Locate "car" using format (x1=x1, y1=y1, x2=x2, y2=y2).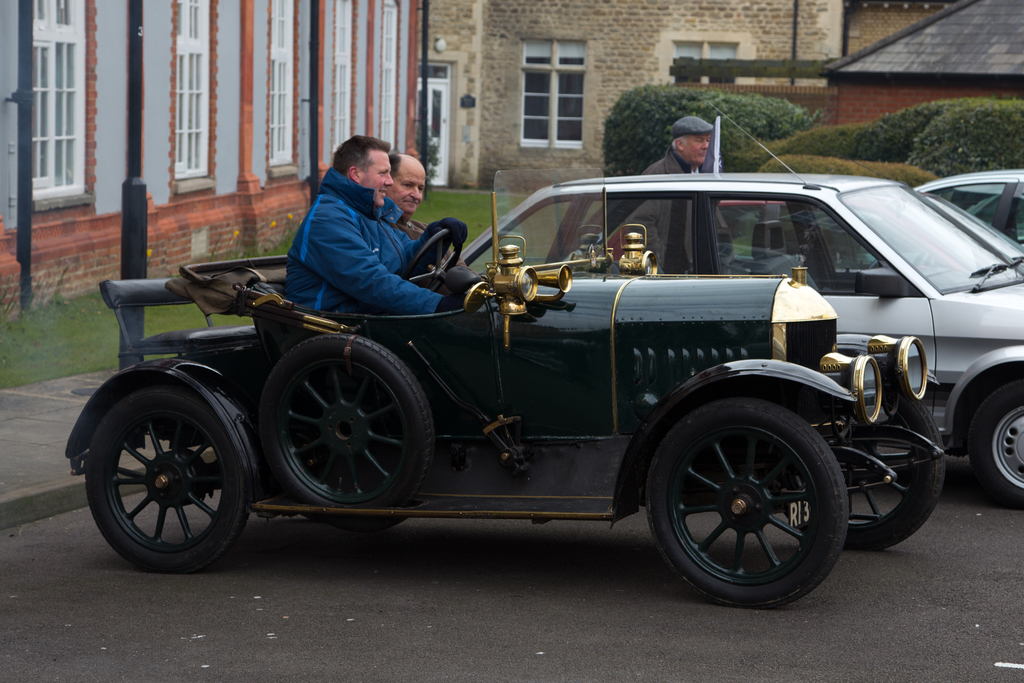
(x1=803, y1=170, x2=1021, y2=272).
